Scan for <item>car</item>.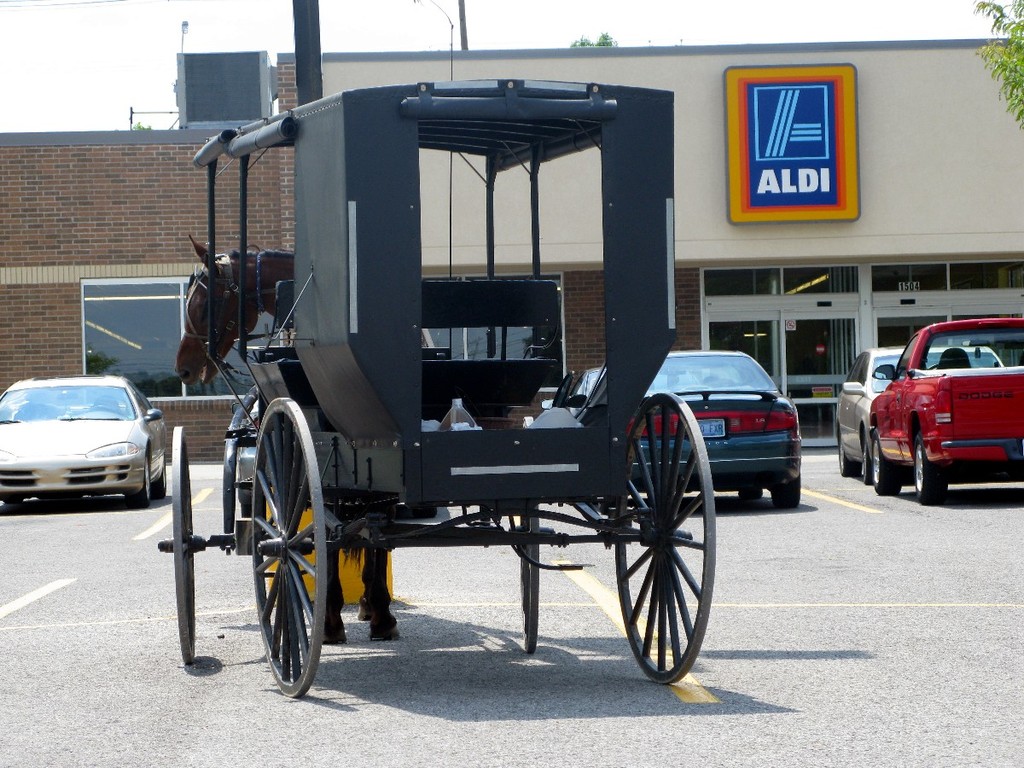
Scan result: [553,351,796,511].
